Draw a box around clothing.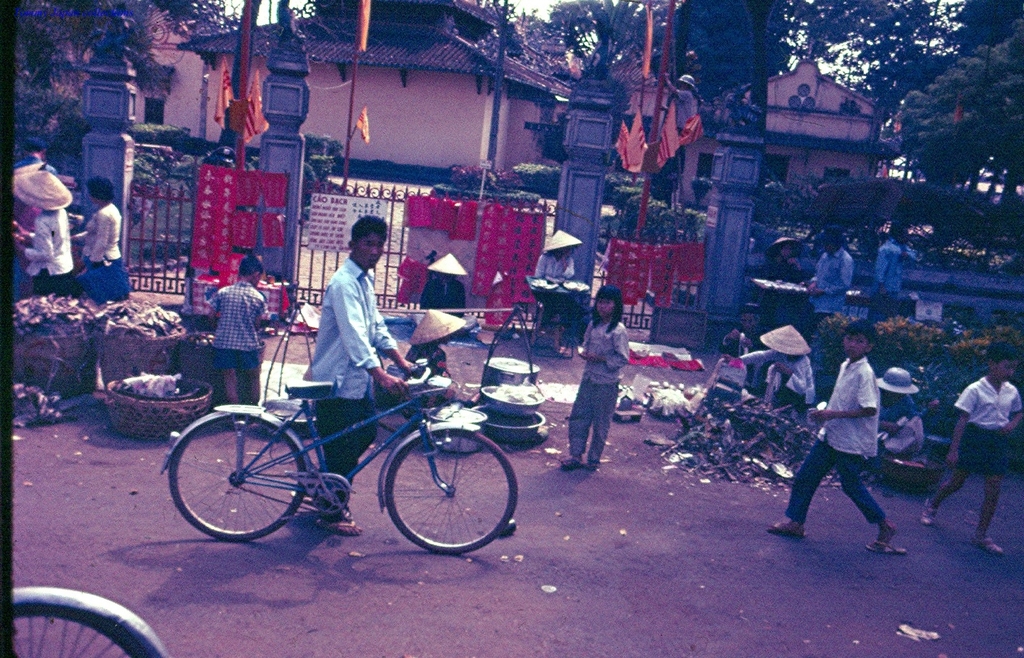
(left=873, top=241, right=916, bottom=329).
